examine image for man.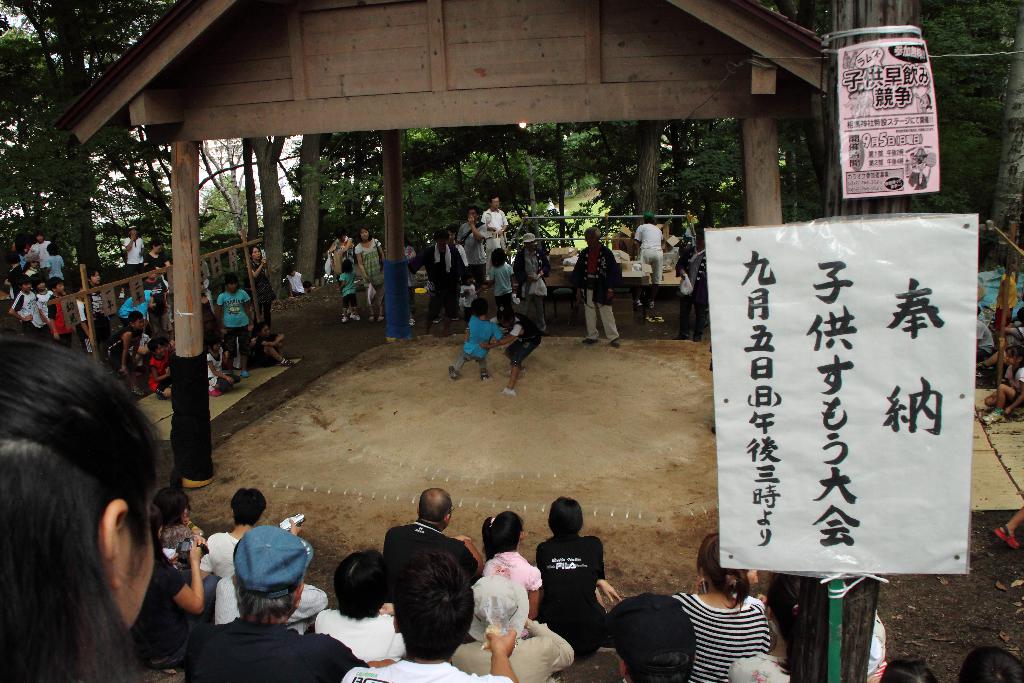
Examination result: {"x1": 575, "y1": 225, "x2": 618, "y2": 346}.
